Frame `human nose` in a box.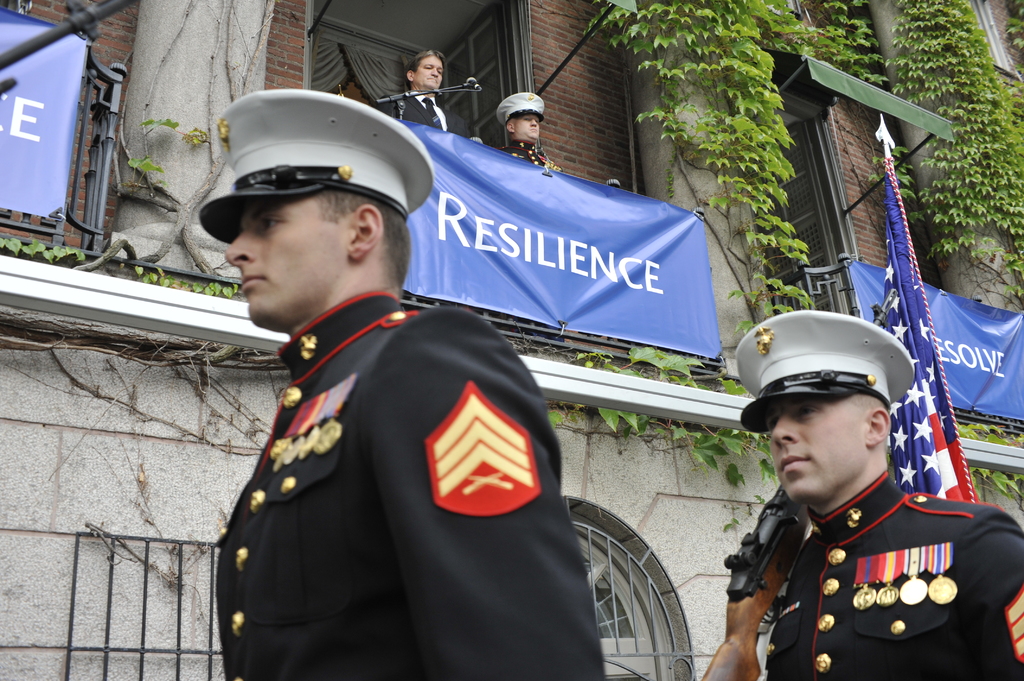
crop(531, 116, 536, 127).
